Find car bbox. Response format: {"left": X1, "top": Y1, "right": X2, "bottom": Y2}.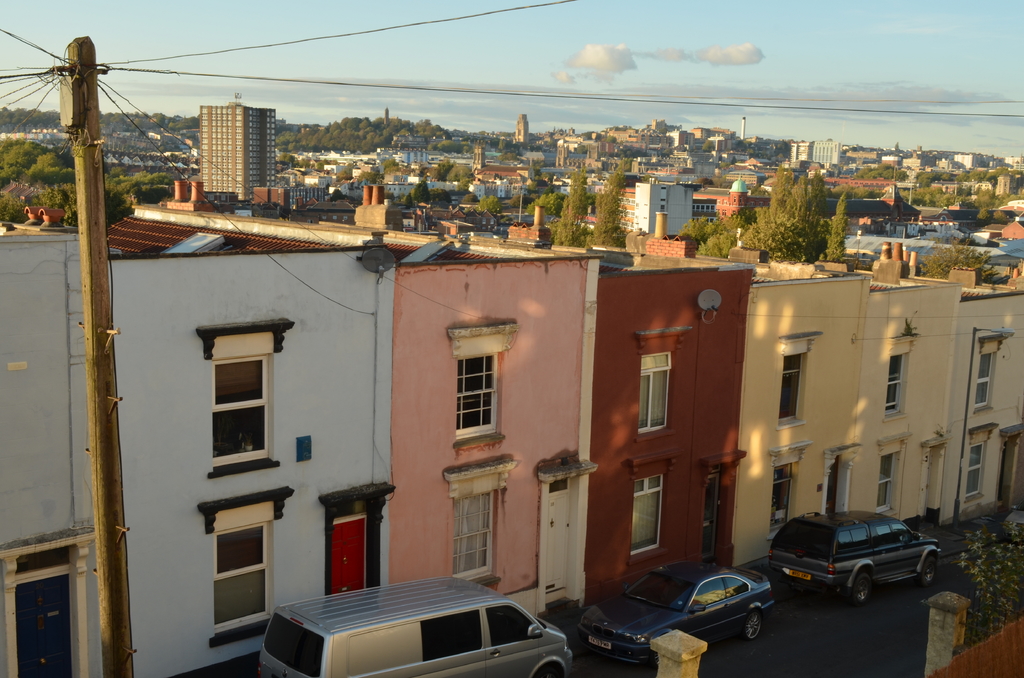
{"left": 998, "top": 506, "right": 1023, "bottom": 545}.
